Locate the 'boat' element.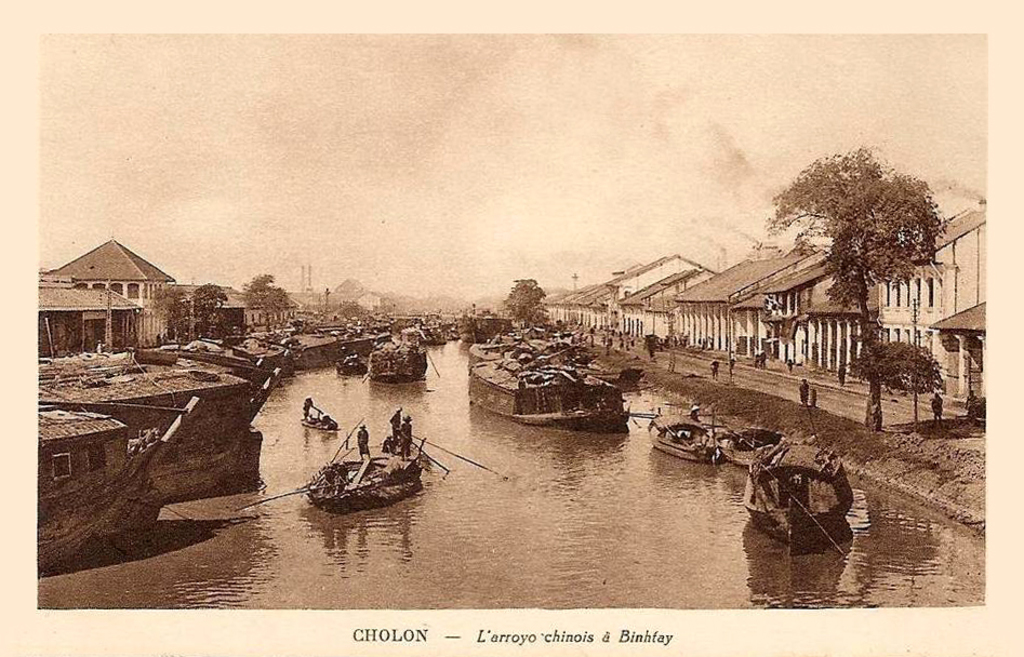
Element bbox: 281 426 447 515.
